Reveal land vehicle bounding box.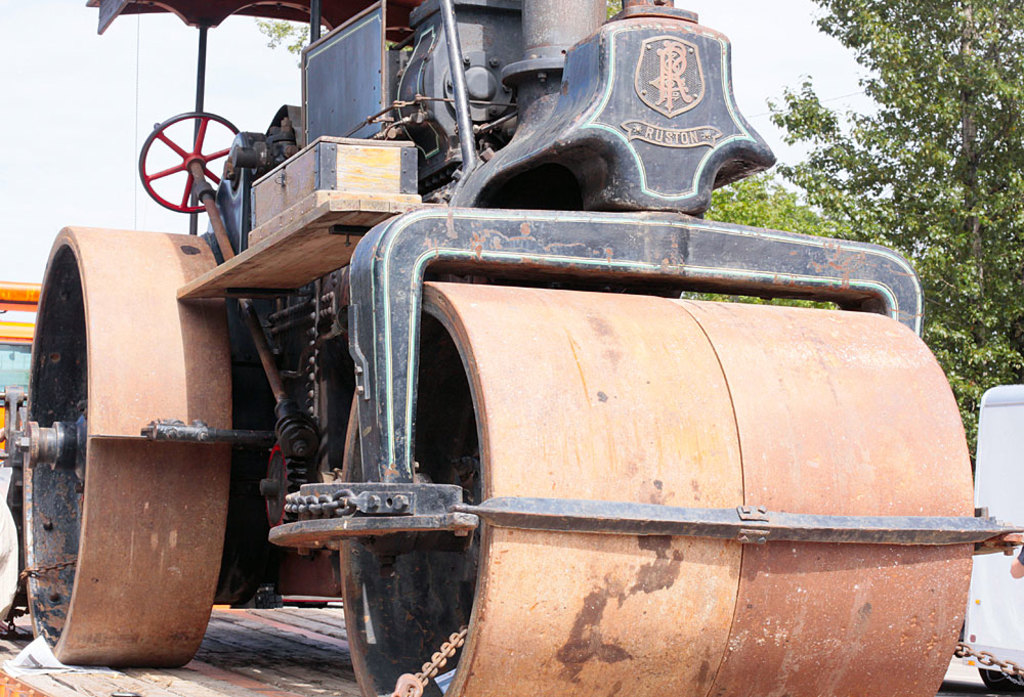
Revealed: [x1=0, y1=15, x2=1023, y2=687].
